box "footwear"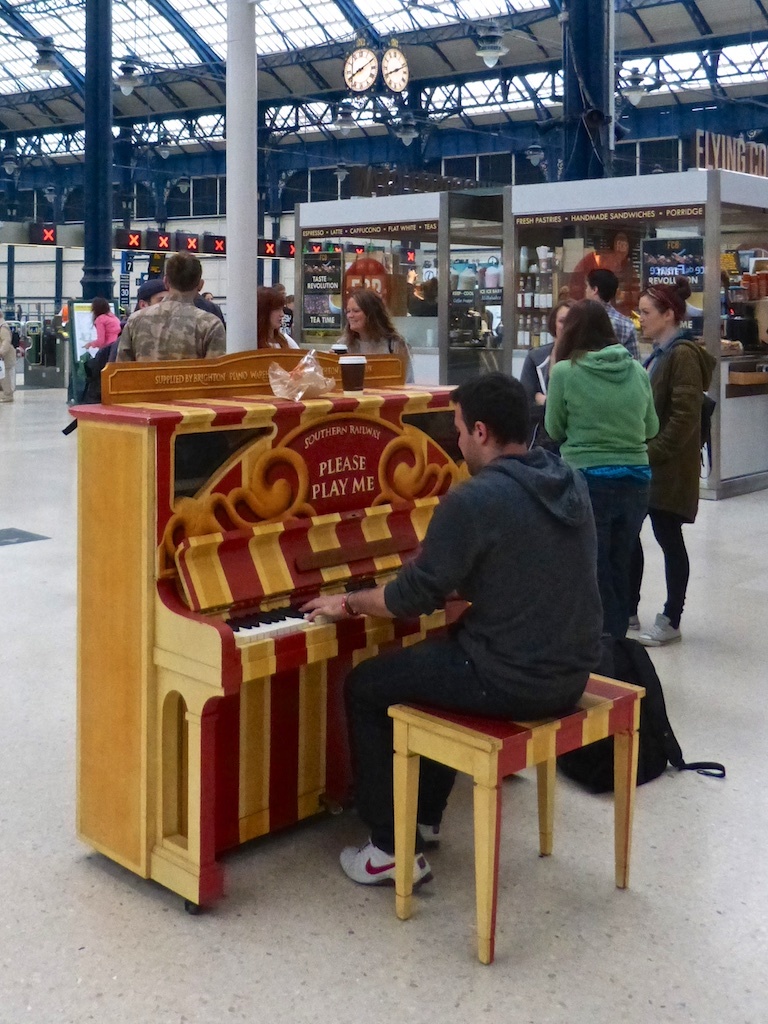
417/823/438/843
